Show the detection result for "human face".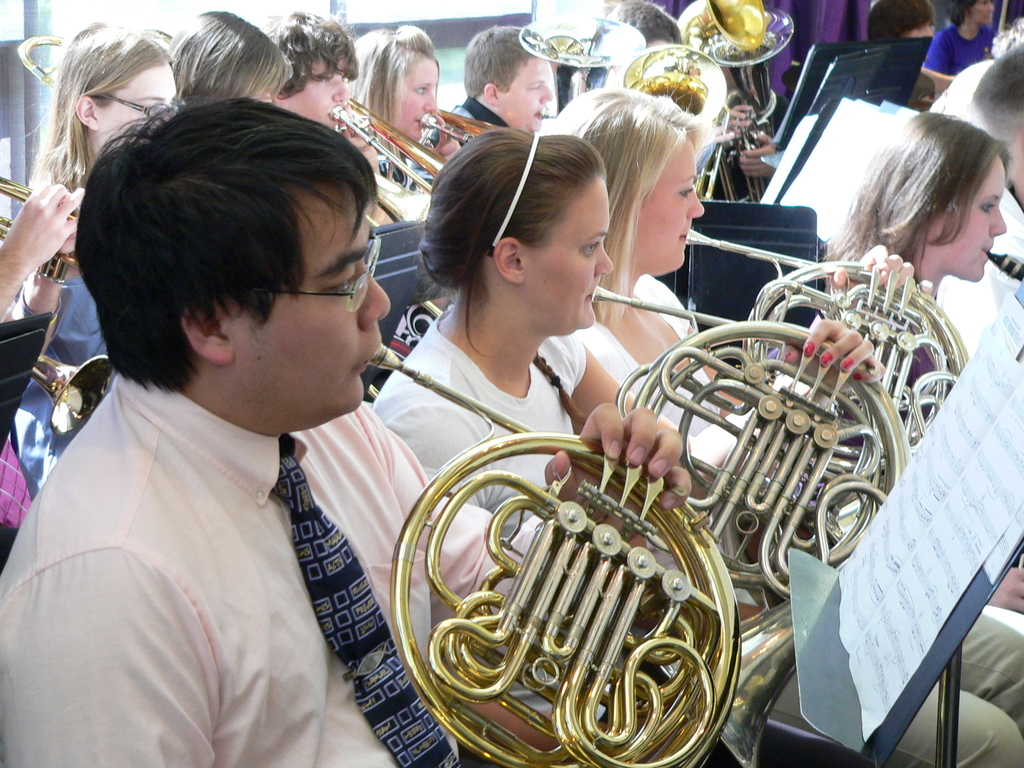
[240, 184, 392, 424].
